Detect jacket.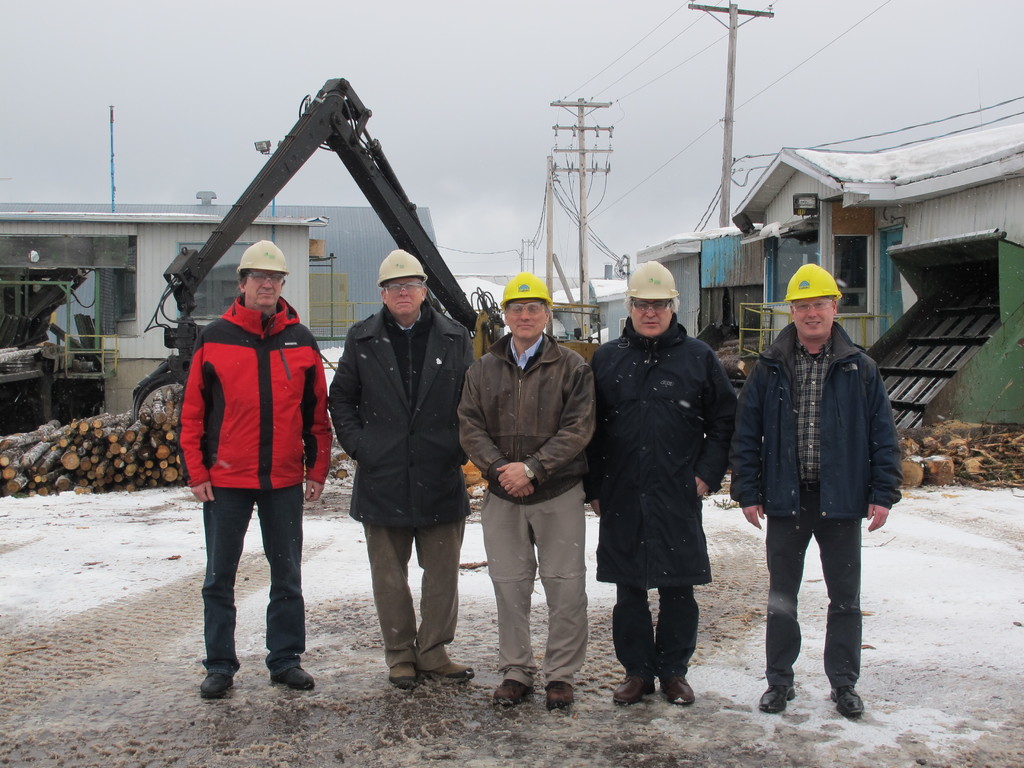
Detected at 456/329/598/508.
